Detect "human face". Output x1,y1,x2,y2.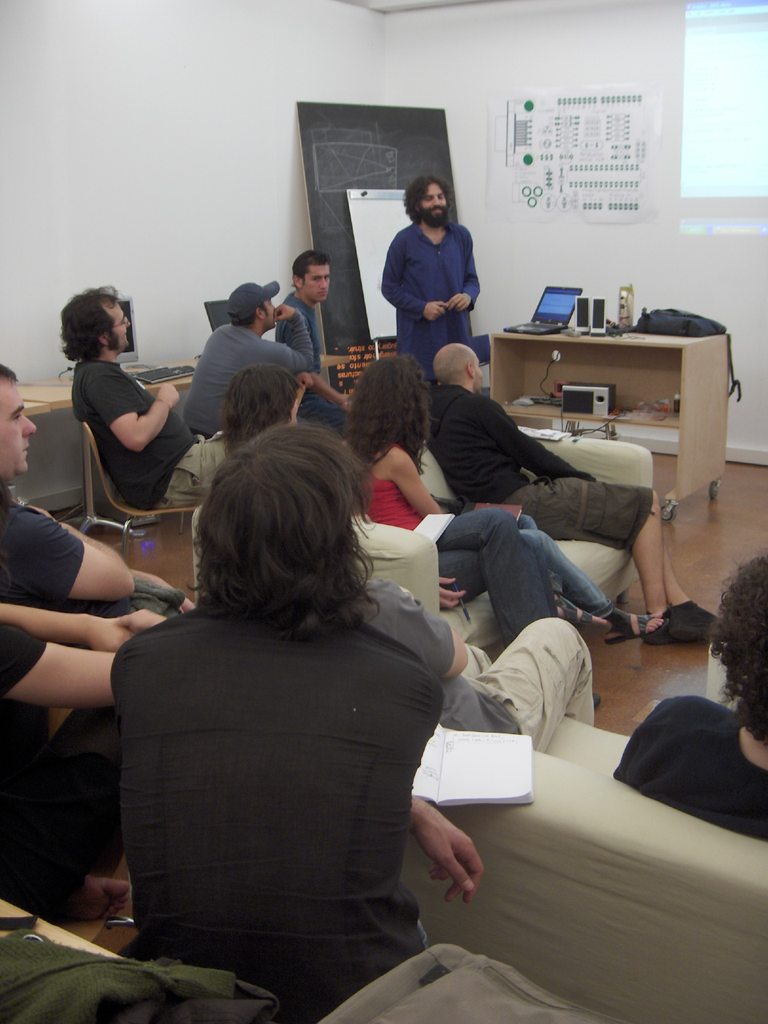
299,265,329,304.
